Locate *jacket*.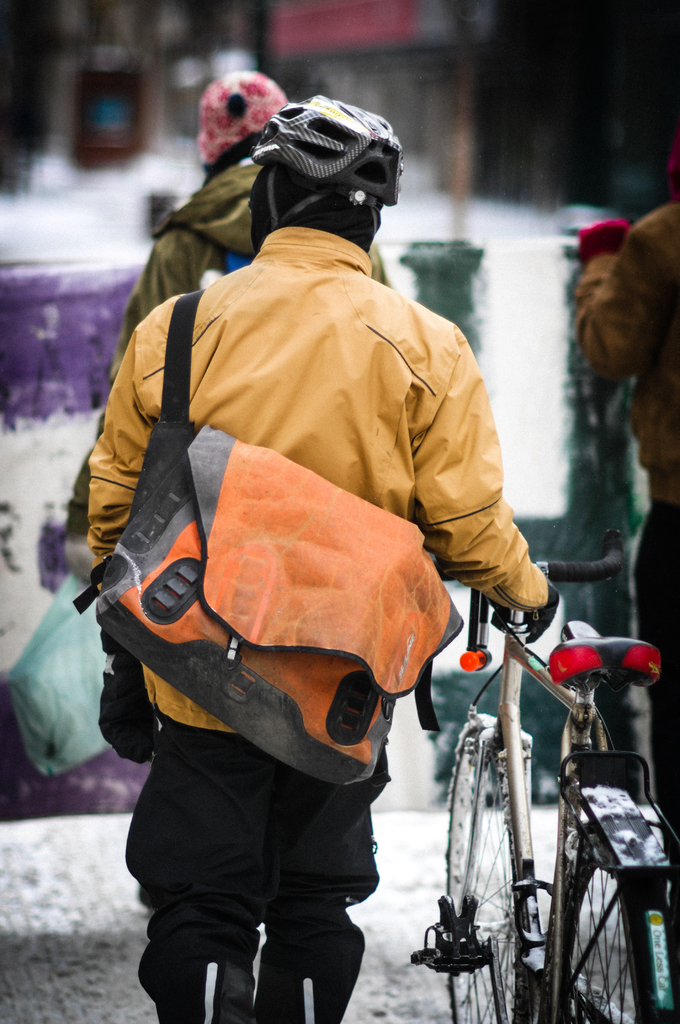
Bounding box: {"x1": 86, "y1": 140, "x2": 523, "y2": 764}.
